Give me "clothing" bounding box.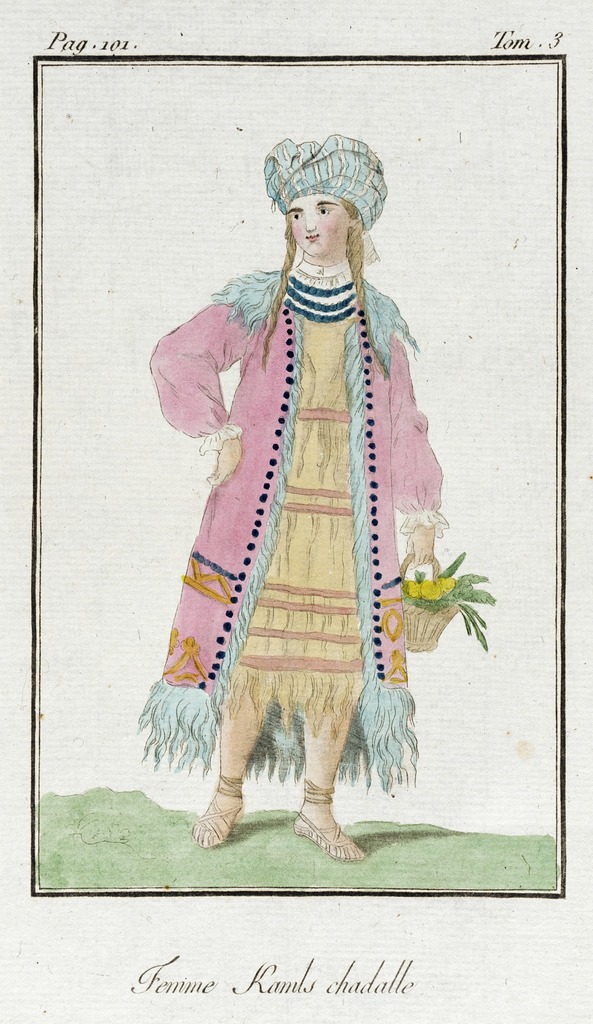
crop(131, 254, 455, 777).
